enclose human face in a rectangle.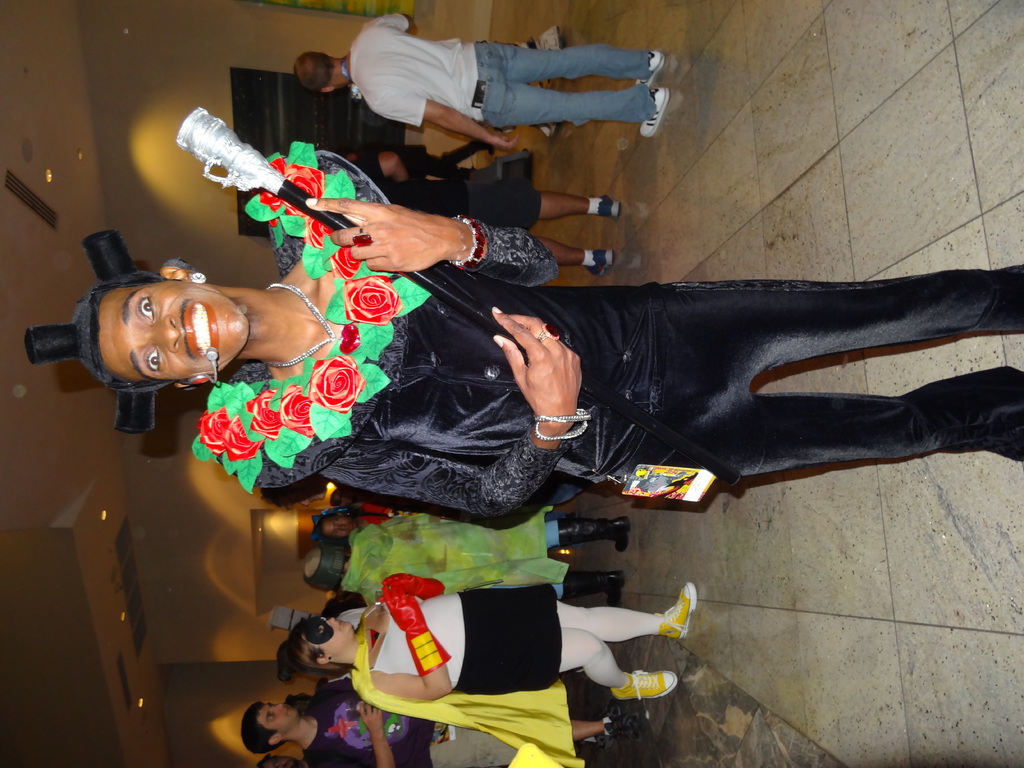
307:618:354:659.
